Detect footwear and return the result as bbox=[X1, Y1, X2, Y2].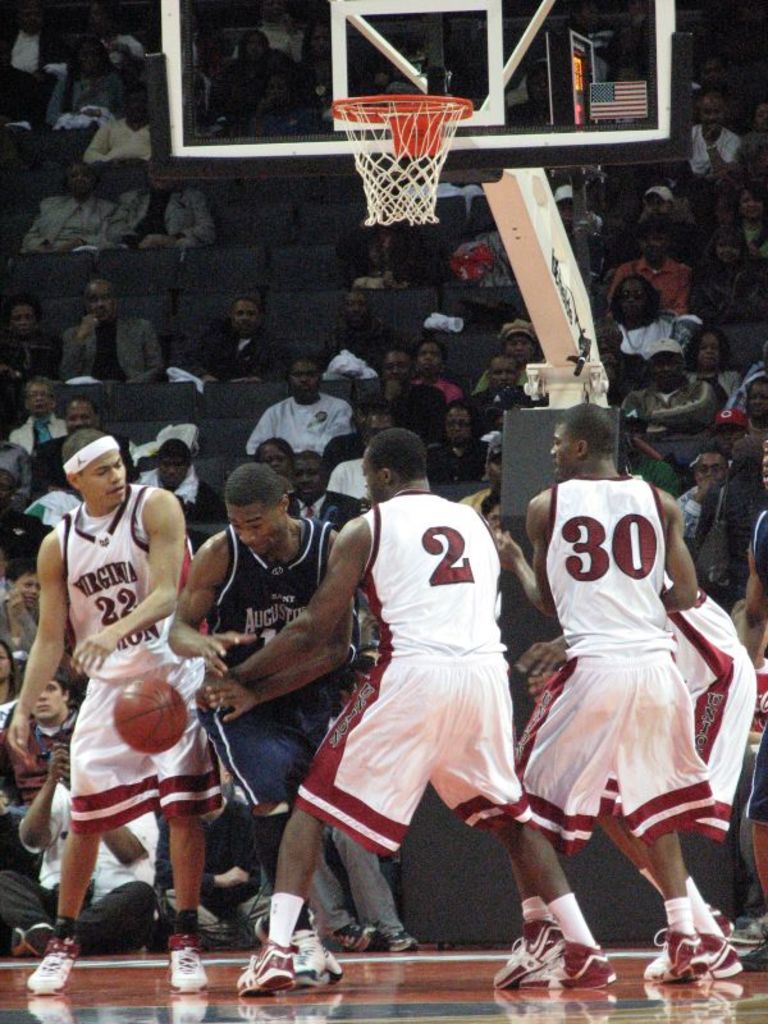
bbox=[22, 941, 78, 998].
